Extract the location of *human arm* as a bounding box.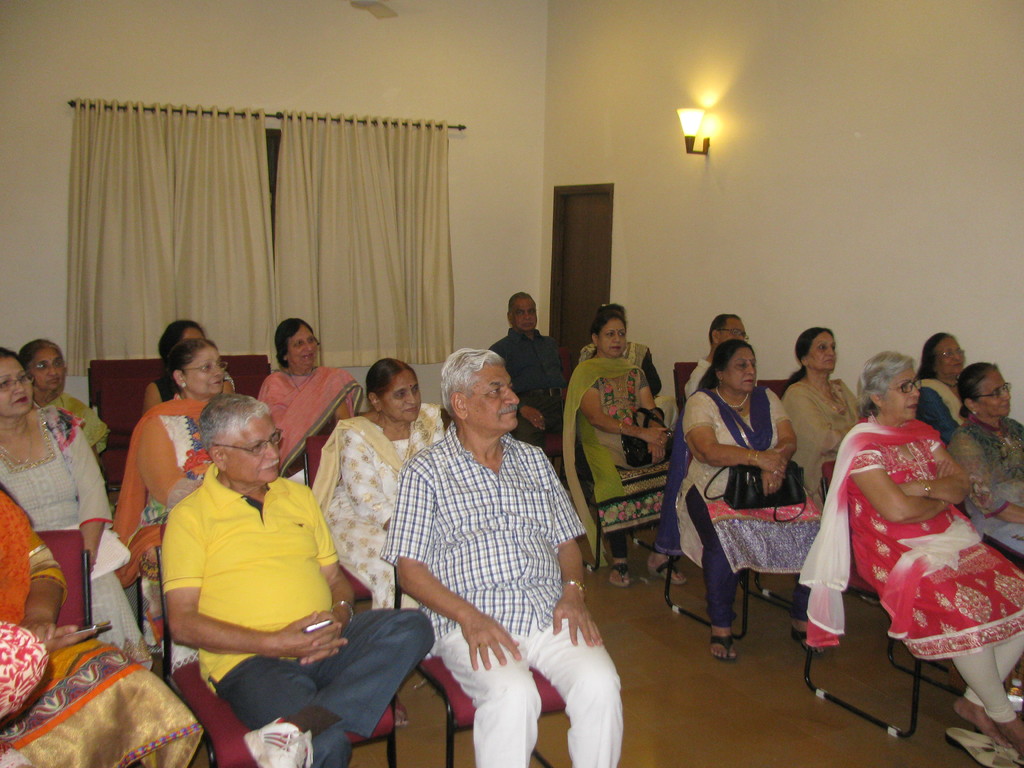
(135,418,207,511).
